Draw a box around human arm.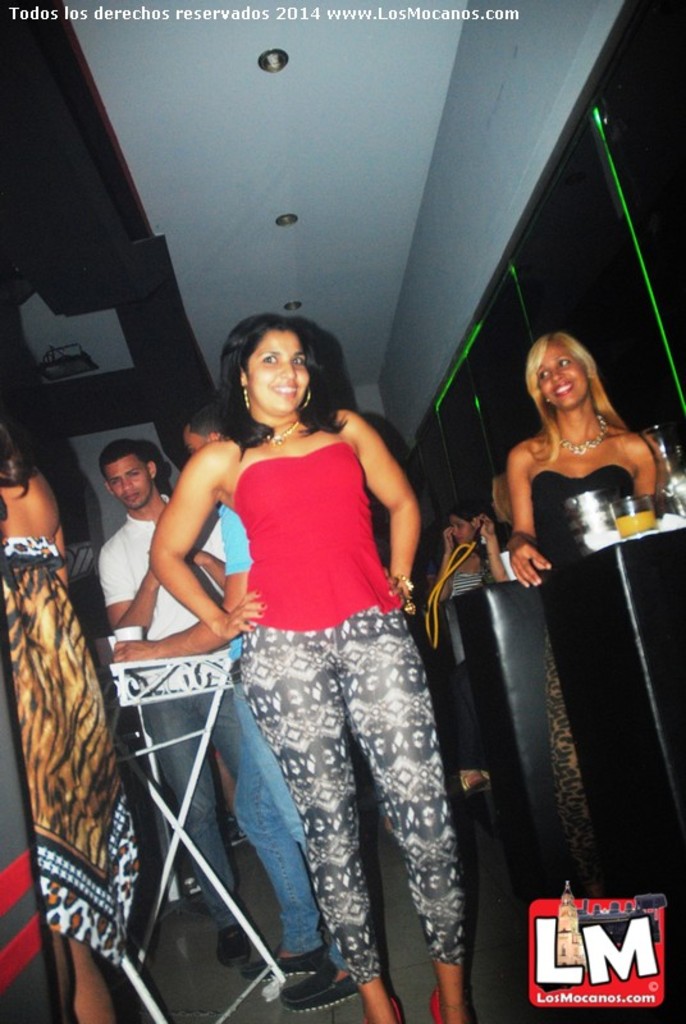
x1=632, y1=451, x2=654, y2=492.
